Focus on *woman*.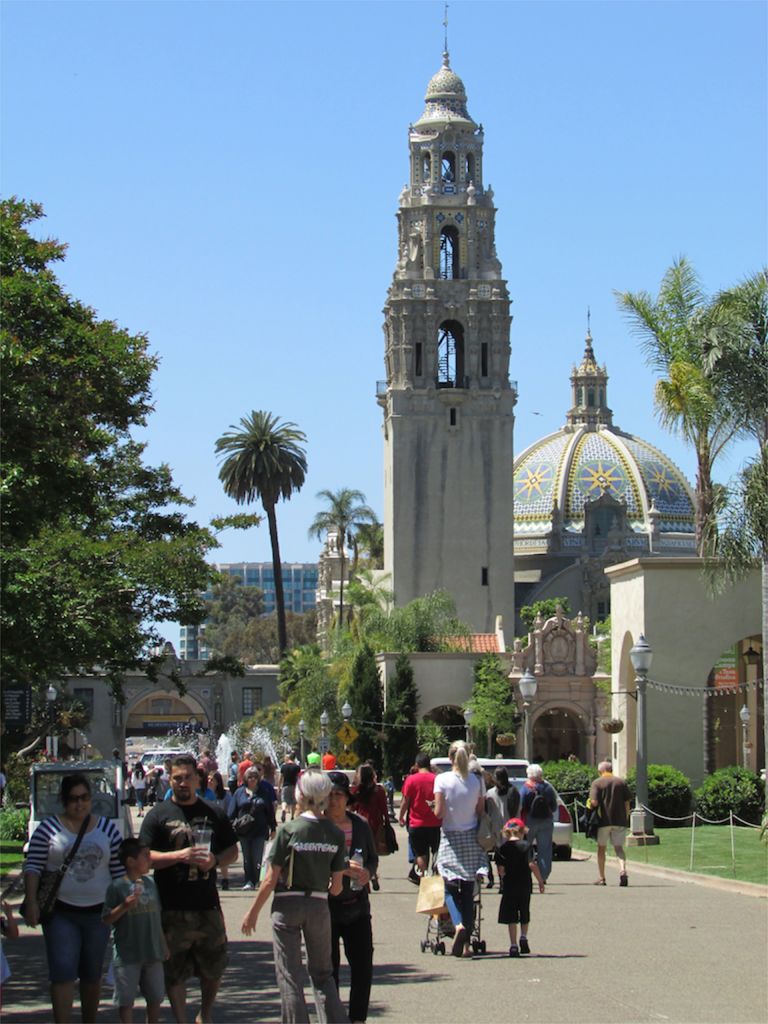
Focused at 236, 767, 348, 1023.
